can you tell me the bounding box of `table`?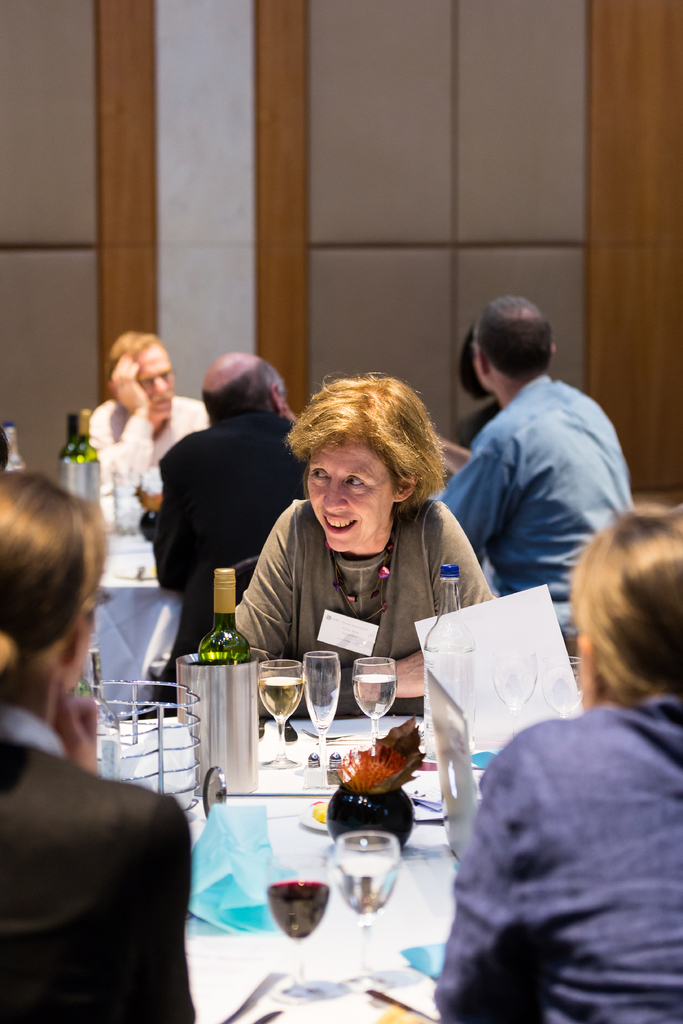
124,544,595,993.
